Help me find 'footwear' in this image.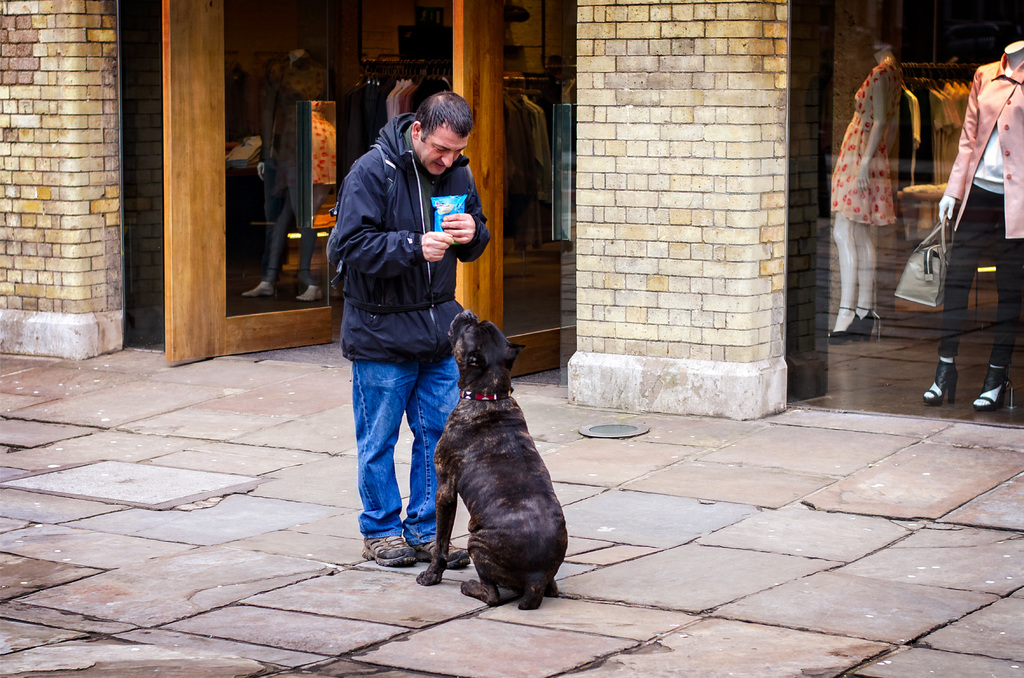
Found it: 849/309/876/343.
